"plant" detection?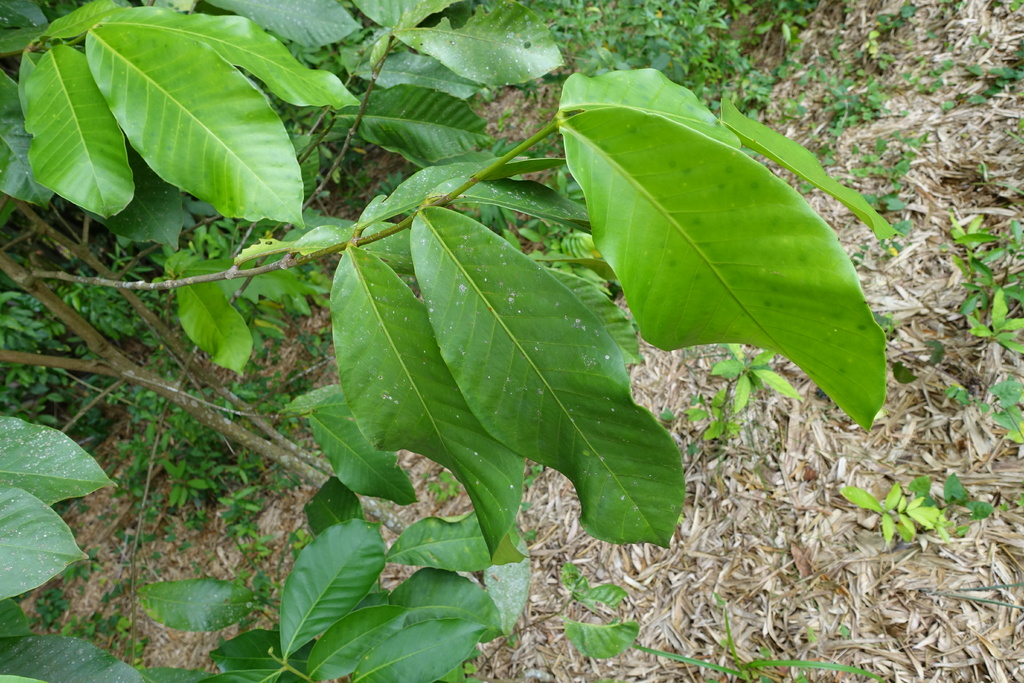
943:383:964:412
